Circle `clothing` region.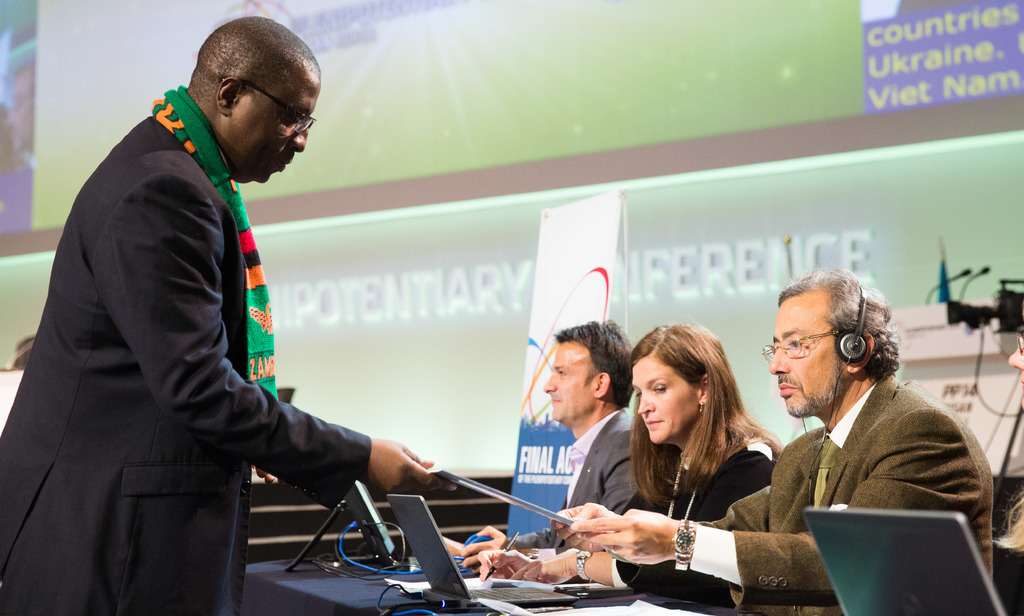
Region: rect(17, 63, 351, 615).
